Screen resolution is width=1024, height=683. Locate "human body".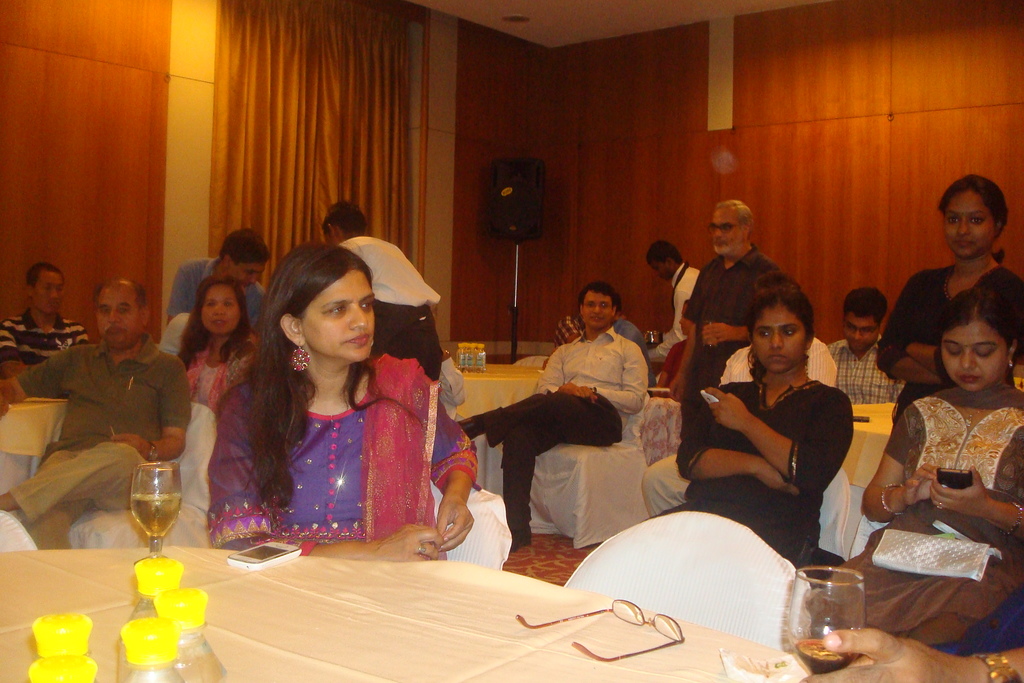
bbox(176, 268, 250, 411).
